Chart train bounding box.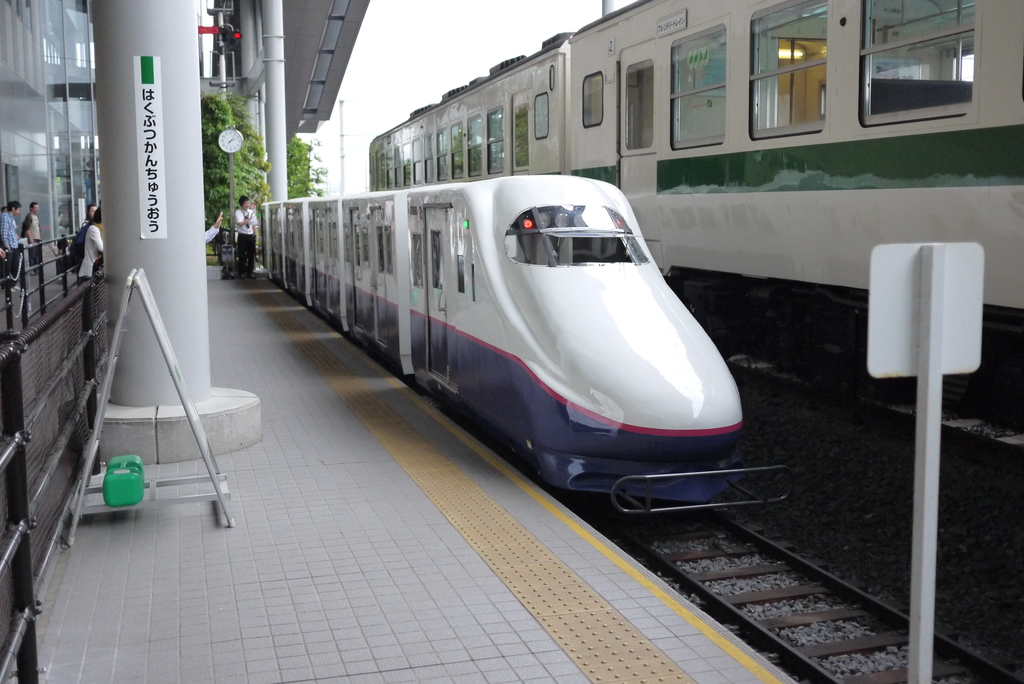
Charted: 259 183 796 514.
